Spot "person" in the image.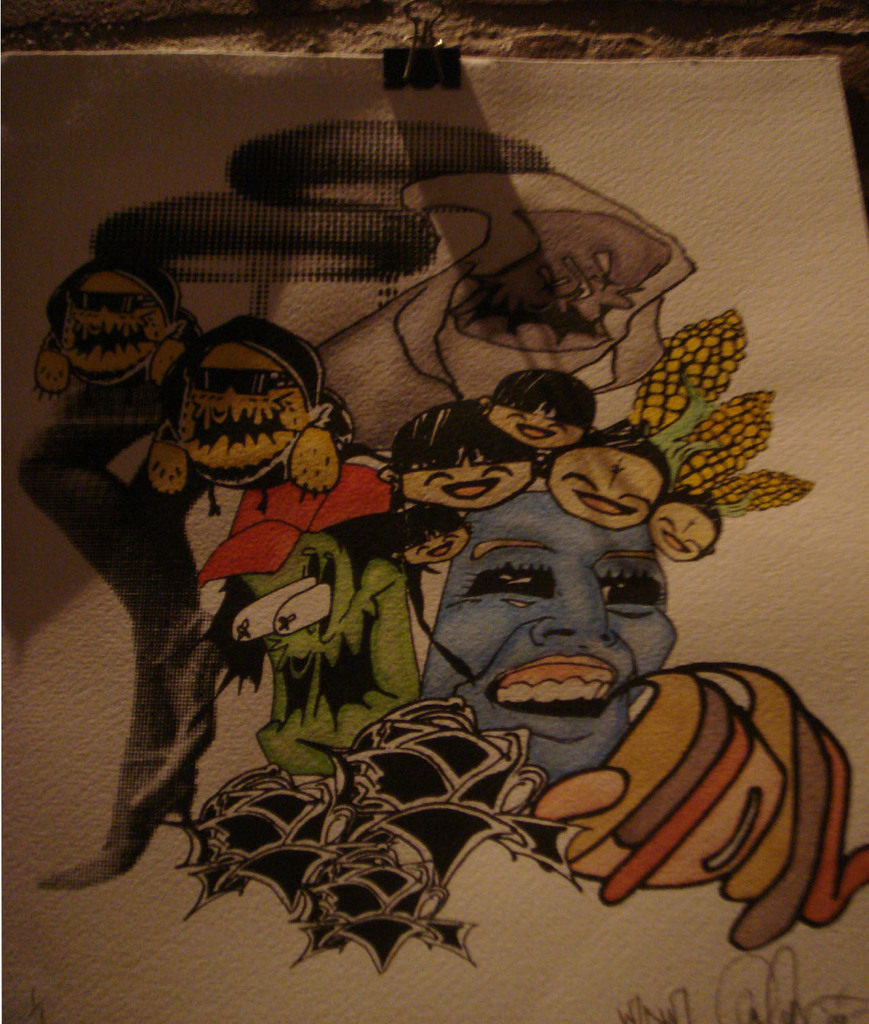
"person" found at {"x1": 387, "y1": 499, "x2": 471, "y2": 566}.
